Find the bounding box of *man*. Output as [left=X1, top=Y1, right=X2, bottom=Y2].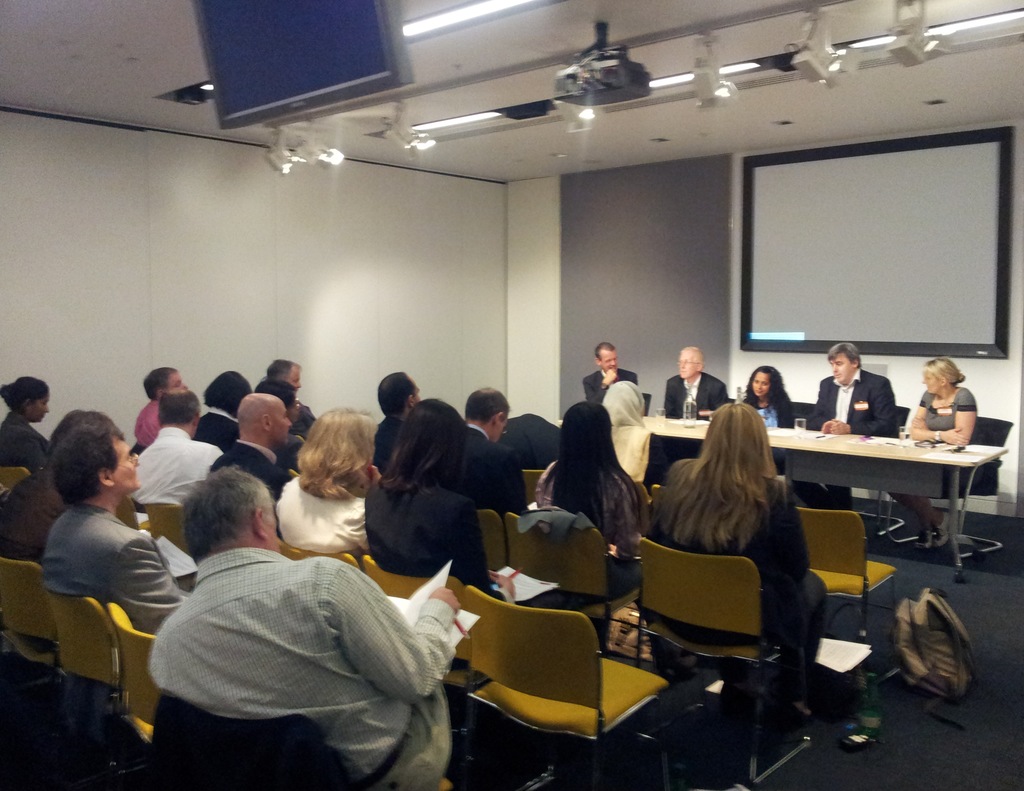
[left=372, top=368, right=426, bottom=474].
